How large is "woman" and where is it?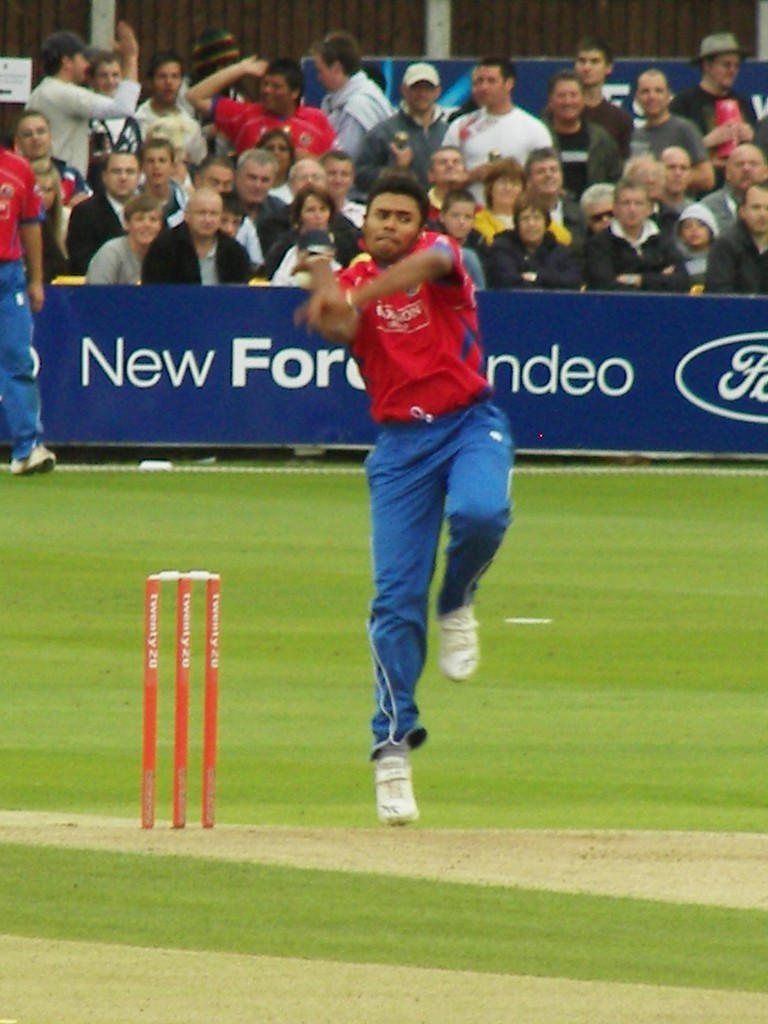
Bounding box: [254, 185, 353, 275].
